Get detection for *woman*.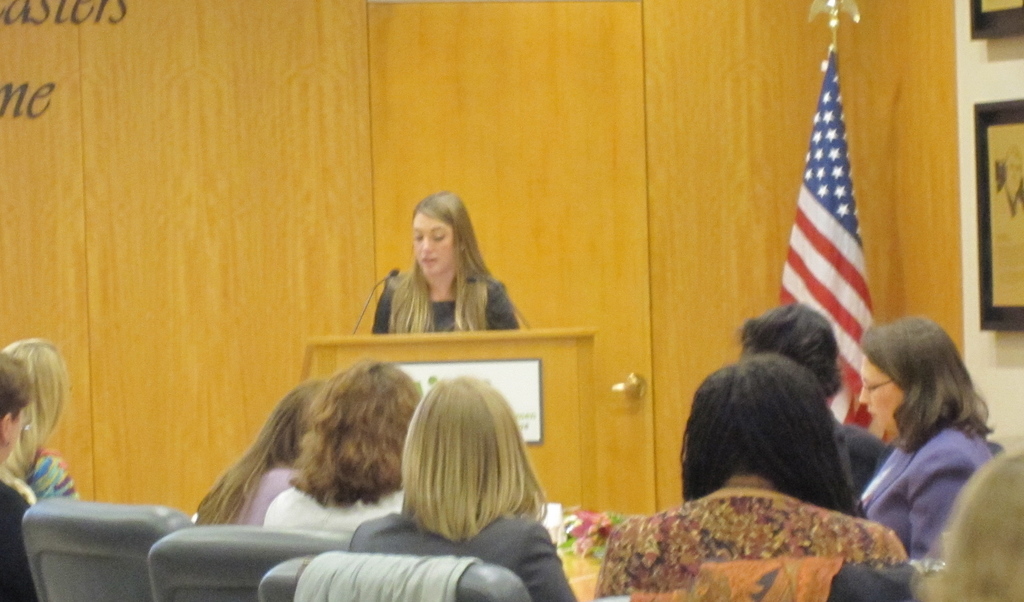
Detection: box=[349, 375, 575, 601].
